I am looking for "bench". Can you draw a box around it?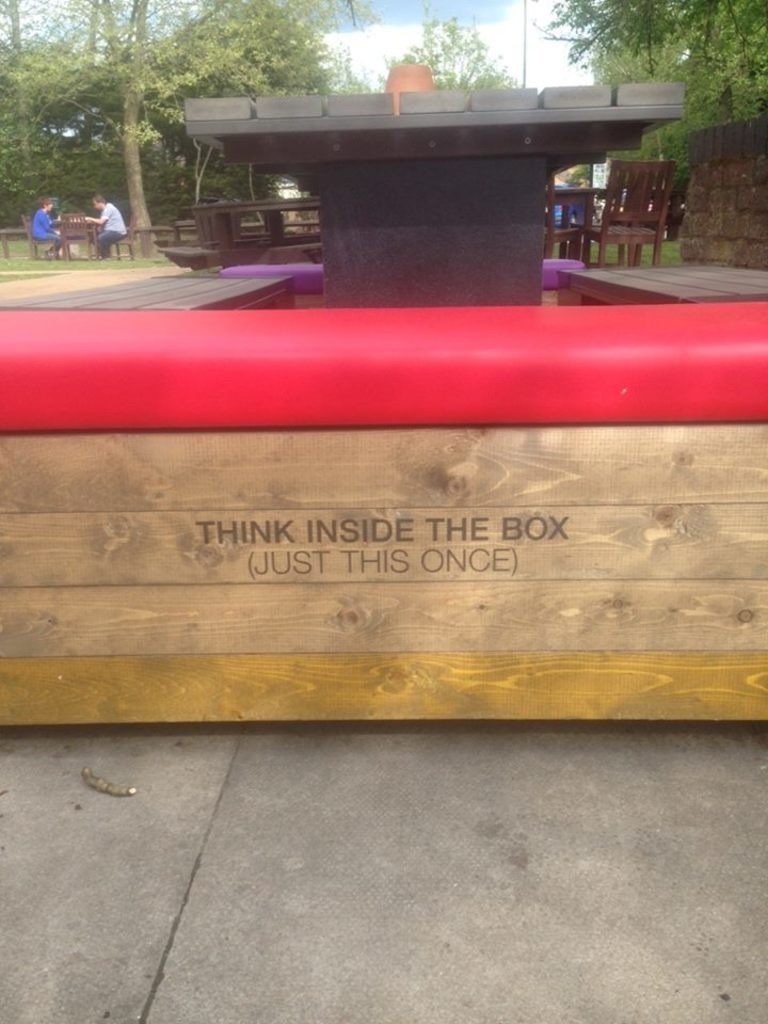
Sure, the bounding box is [x1=0, y1=272, x2=298, y2=313].
